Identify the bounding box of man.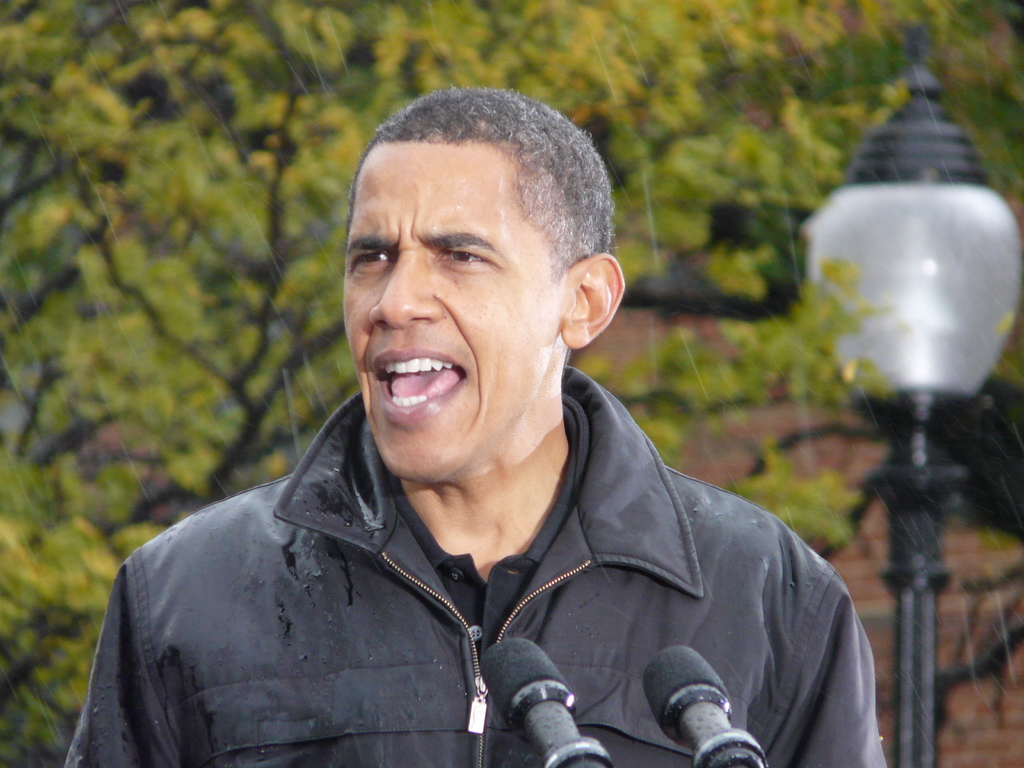
select_region(63, 84, 887, 767).
